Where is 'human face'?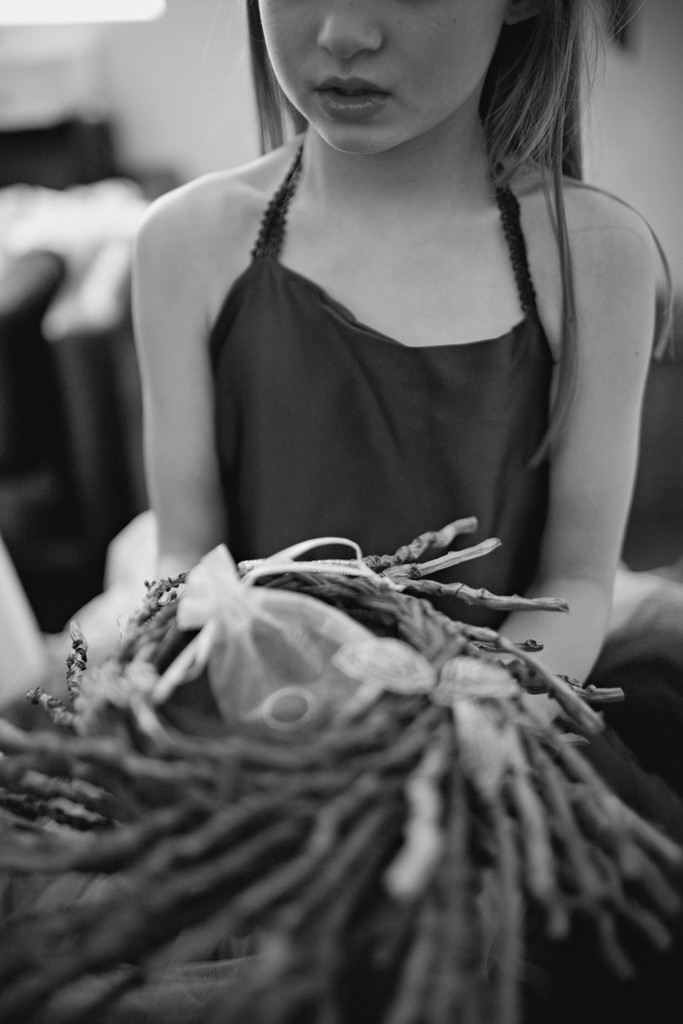
rect(258, 0, 511, 155).
